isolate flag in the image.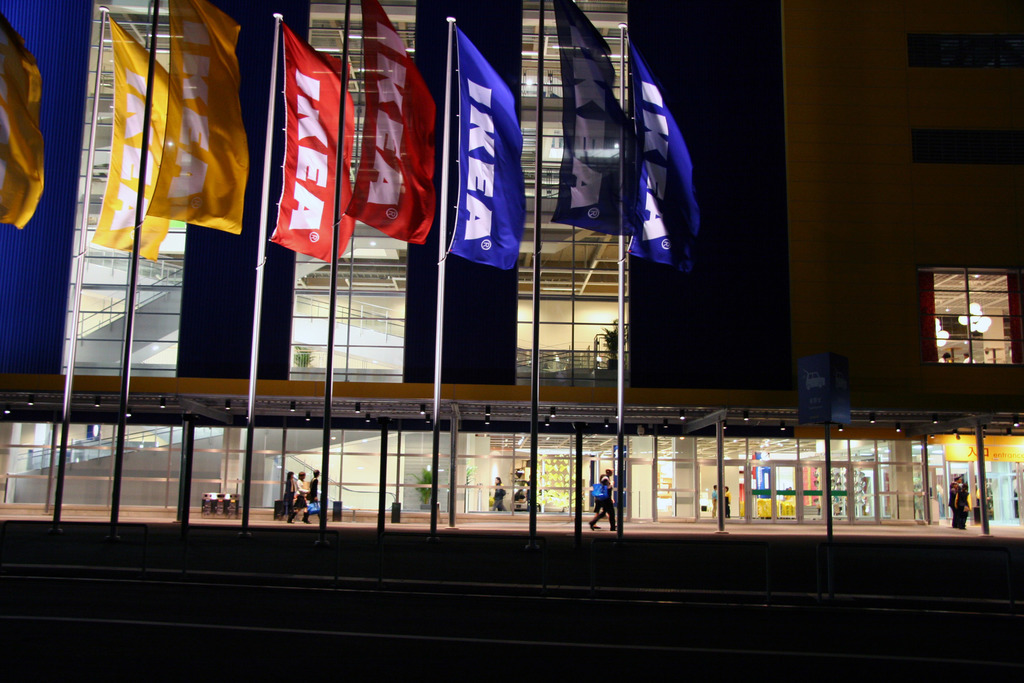
Isolated region: l=549, t=0, r=634, b=236.
